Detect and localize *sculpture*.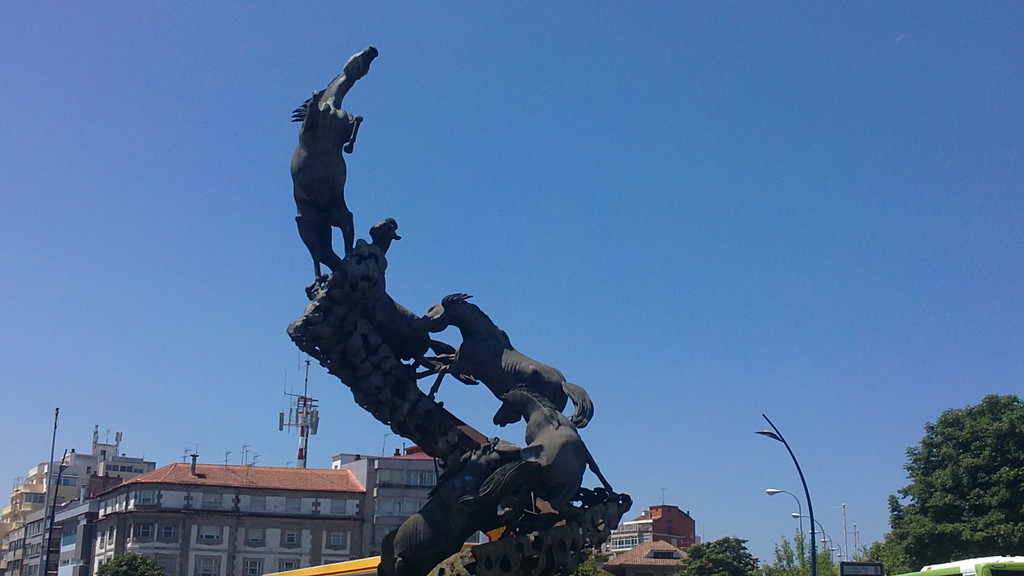
Localized at bbox=(280, 50, 381, 319).
